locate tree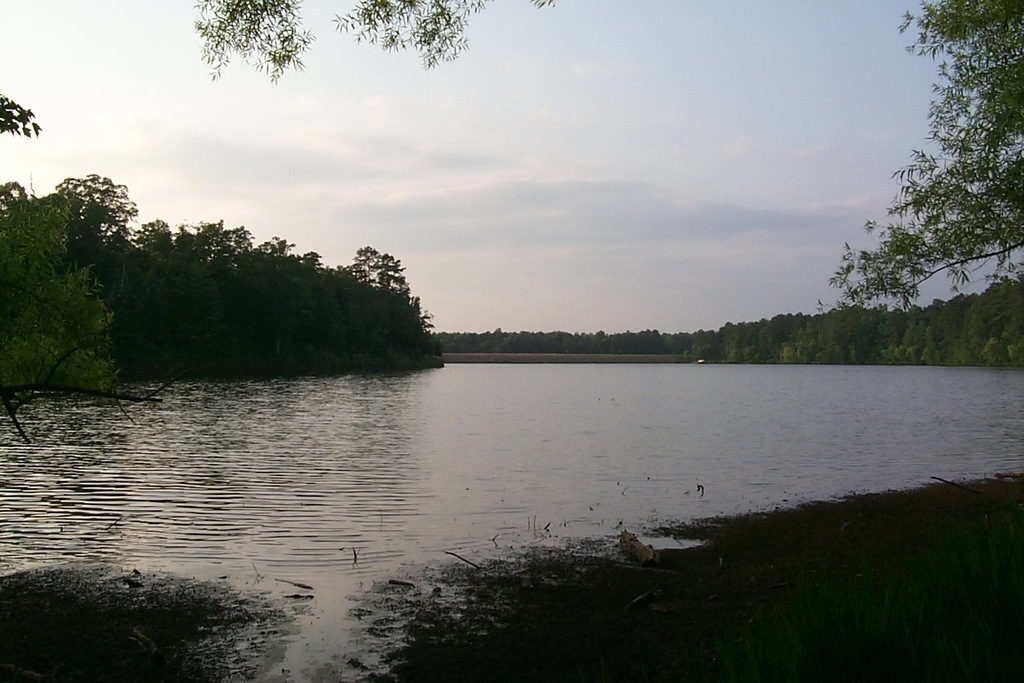
locate(844, 17, 1009, 364)
